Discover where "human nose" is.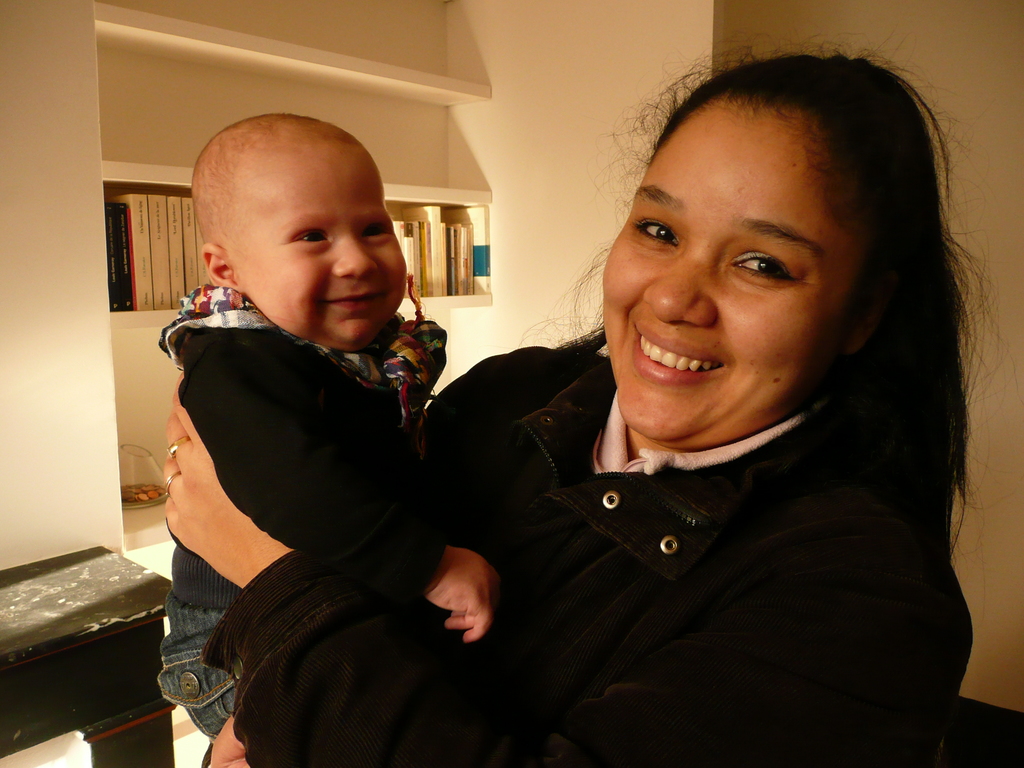
Discovered at bbox=(638, 244, 720, 326).
